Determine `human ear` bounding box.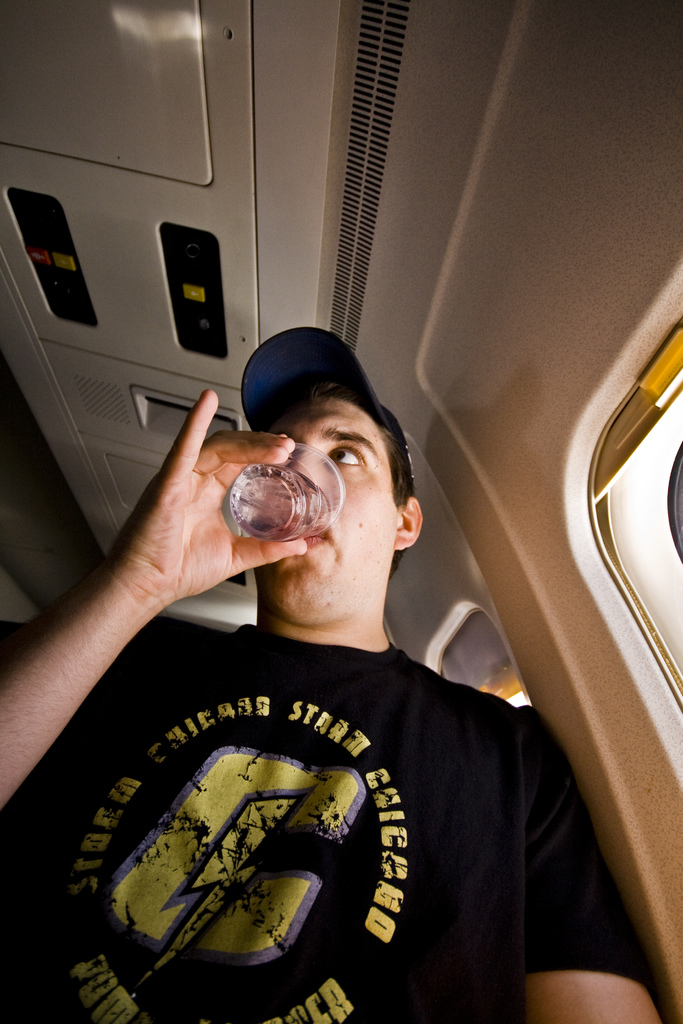
Determined: [x1=392, y1=499, x2=422, y2=548].
